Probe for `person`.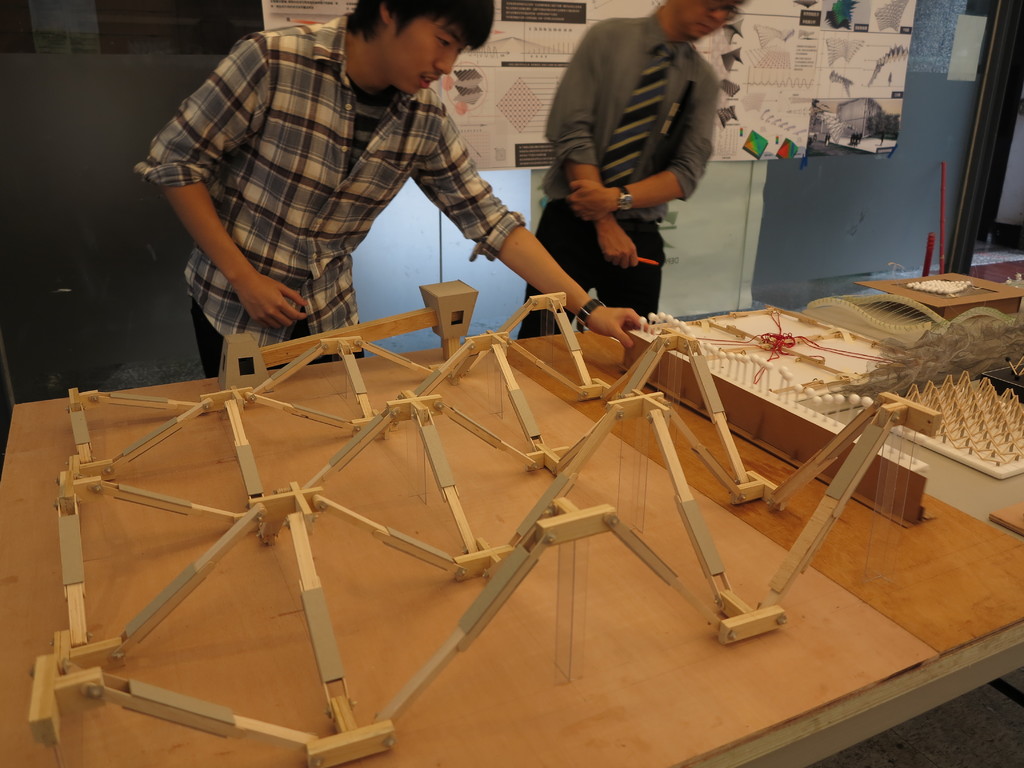
Probe result: bbox(516, 0, 755, 339).
